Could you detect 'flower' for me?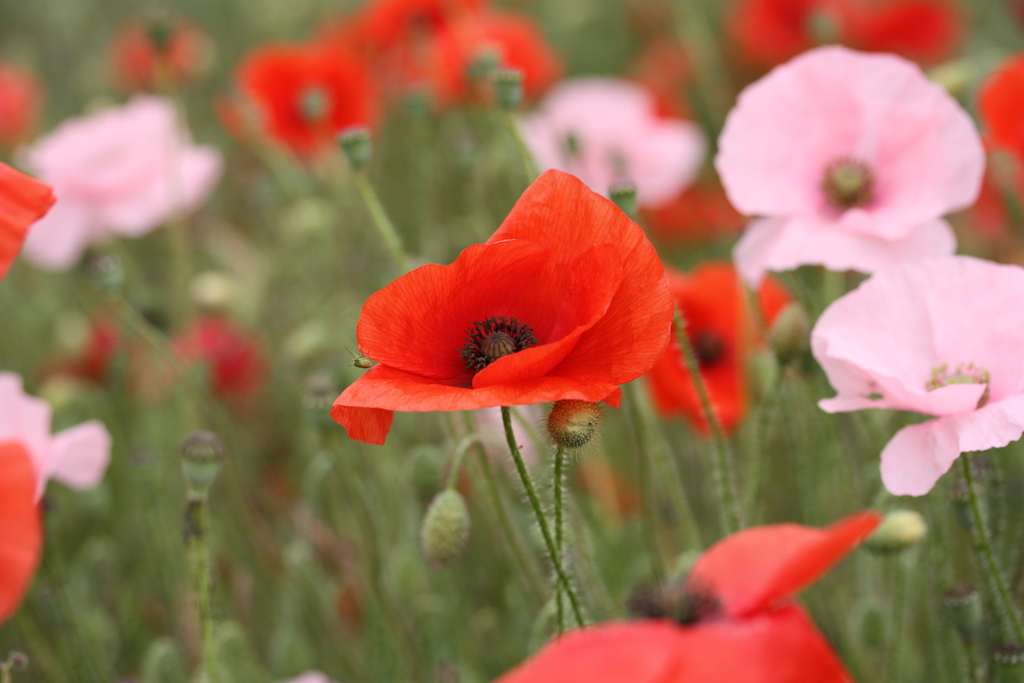
Detection result: 0:67:39:156.
